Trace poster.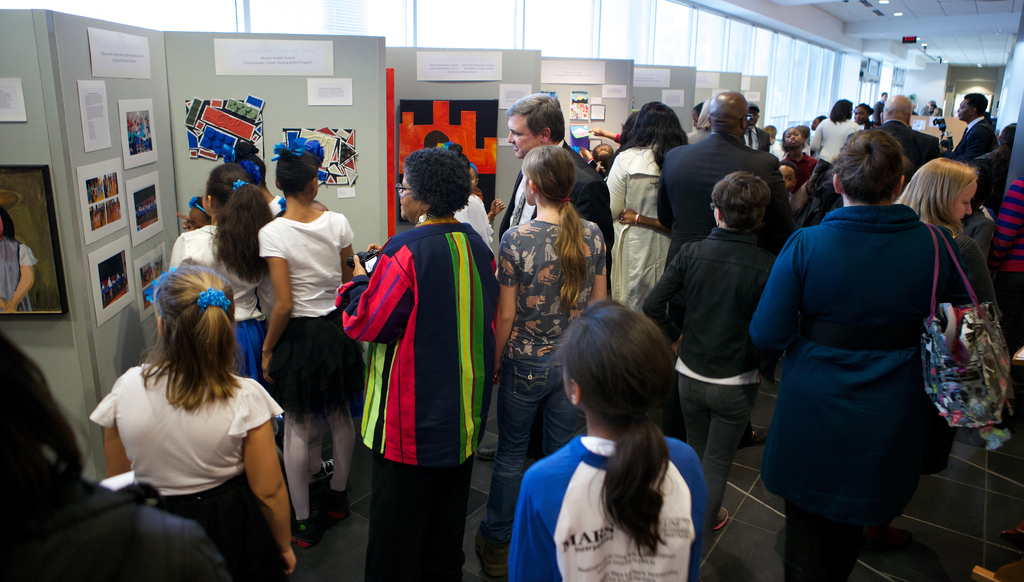
Traced to x1=499 y1=81 x2=530 y2=112.
